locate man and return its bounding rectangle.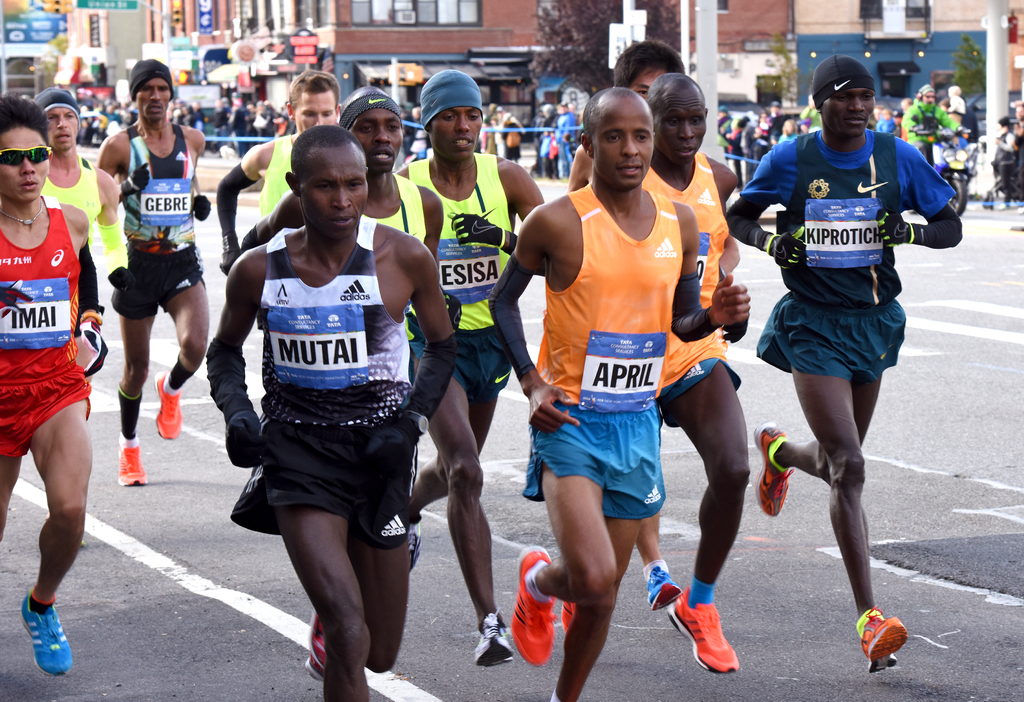
crop(93, 61, 208, 488).
